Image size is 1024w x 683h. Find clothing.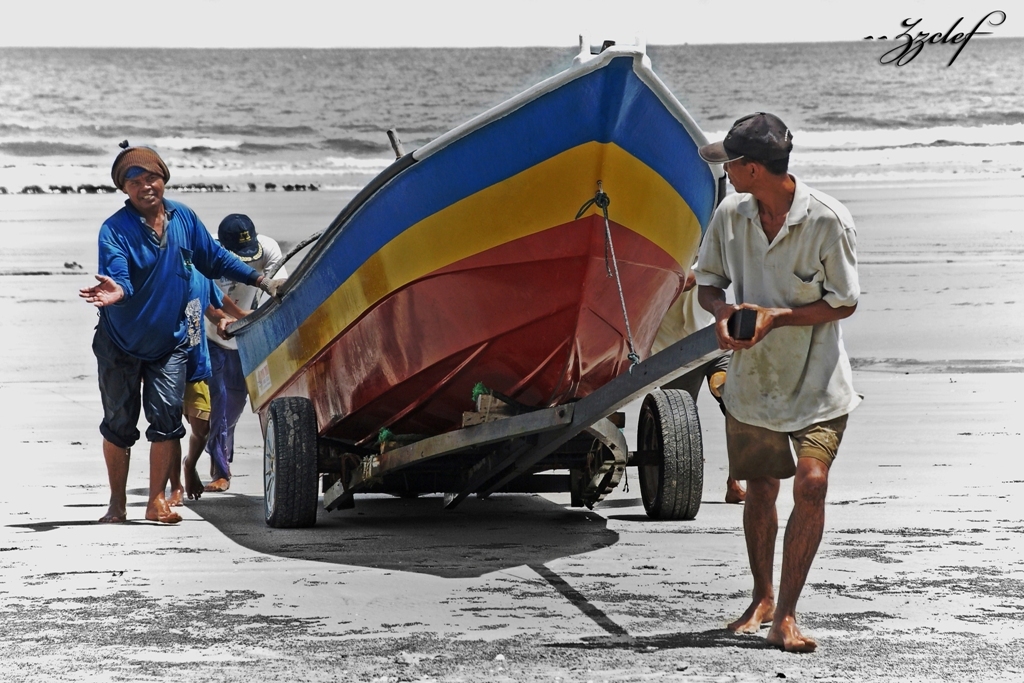
locate(180, 262, 231, 419).
